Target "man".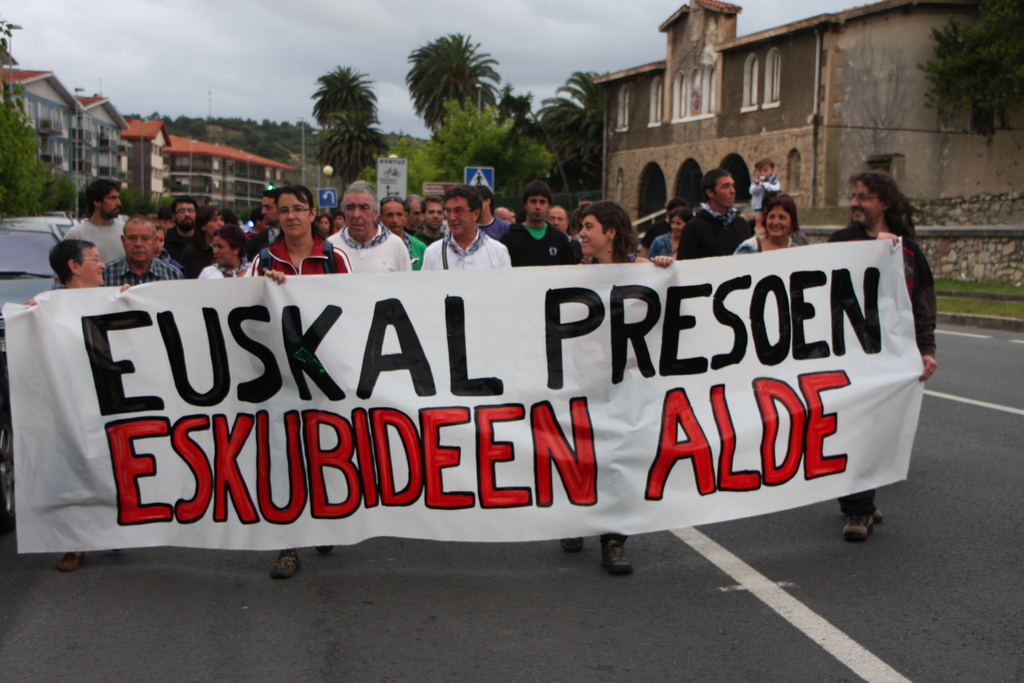
Target region: 549/203/579/243.
